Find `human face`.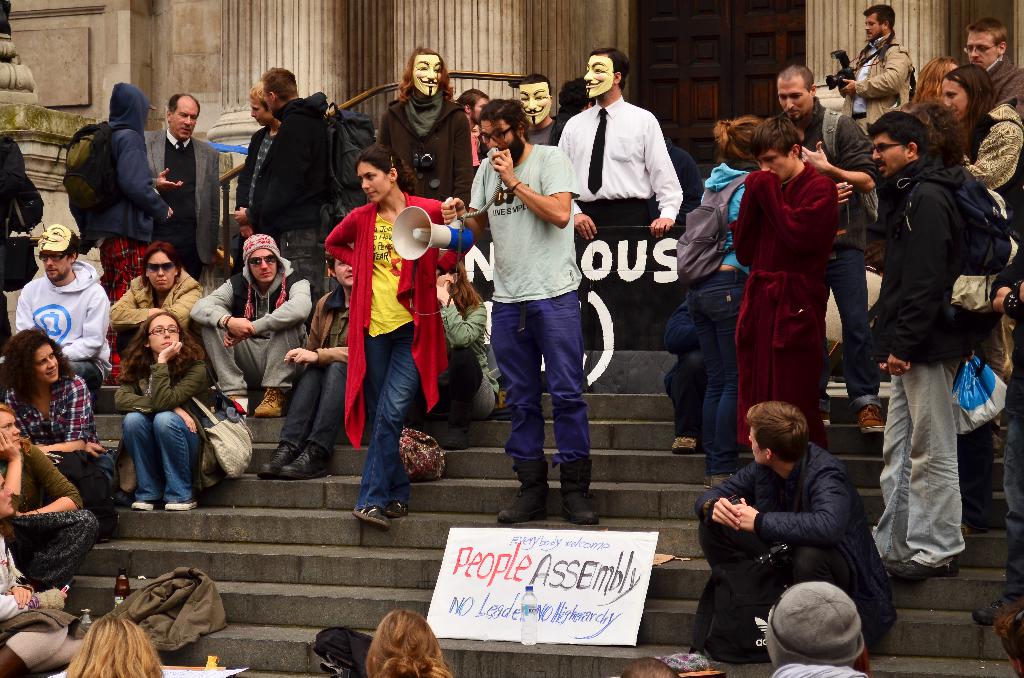
774/77/814/118.
